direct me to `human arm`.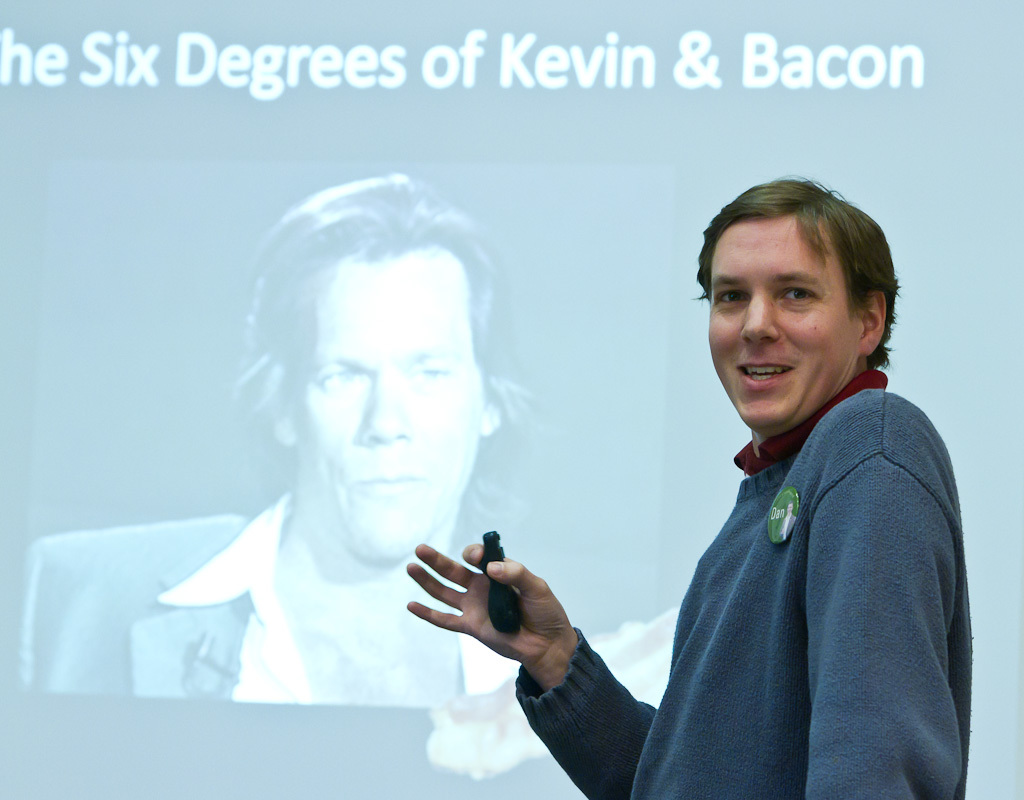
Direction: {"left": 386, "top": 521, "right": 665, "bottom": 789}.
